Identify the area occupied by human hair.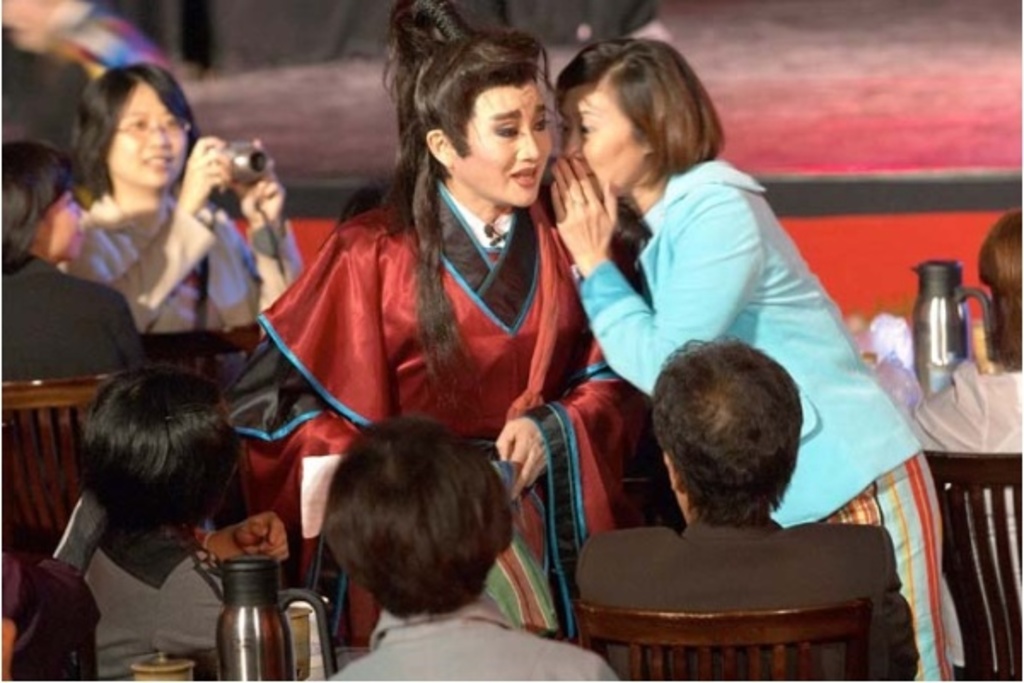
Area: (x1=77, y1=364, x2=251, y2=526).
